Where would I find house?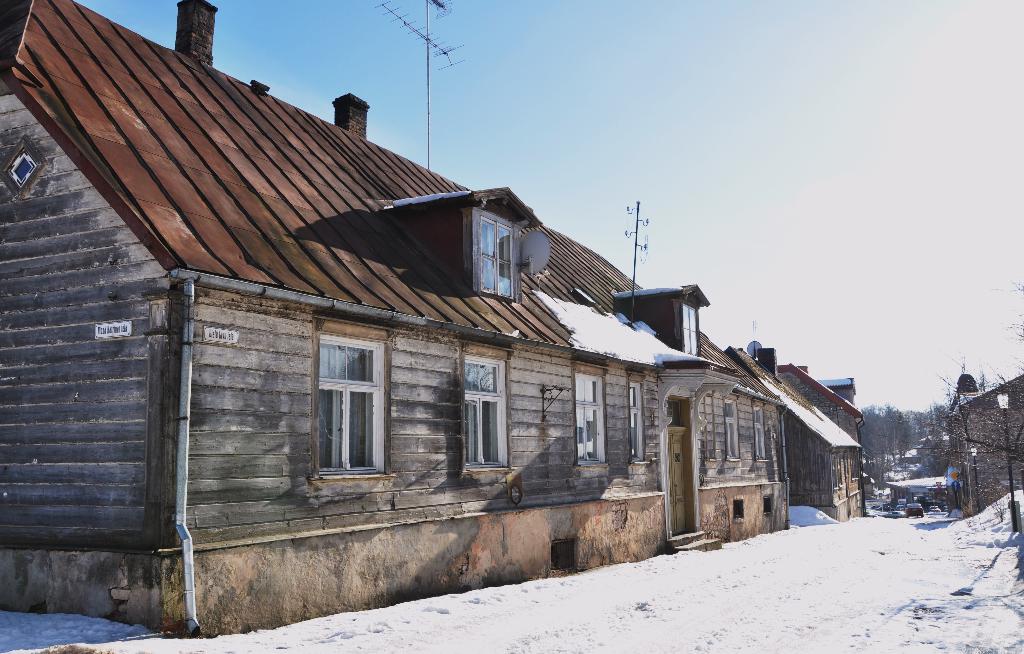
At bbox(785, 357, 880, 516).
